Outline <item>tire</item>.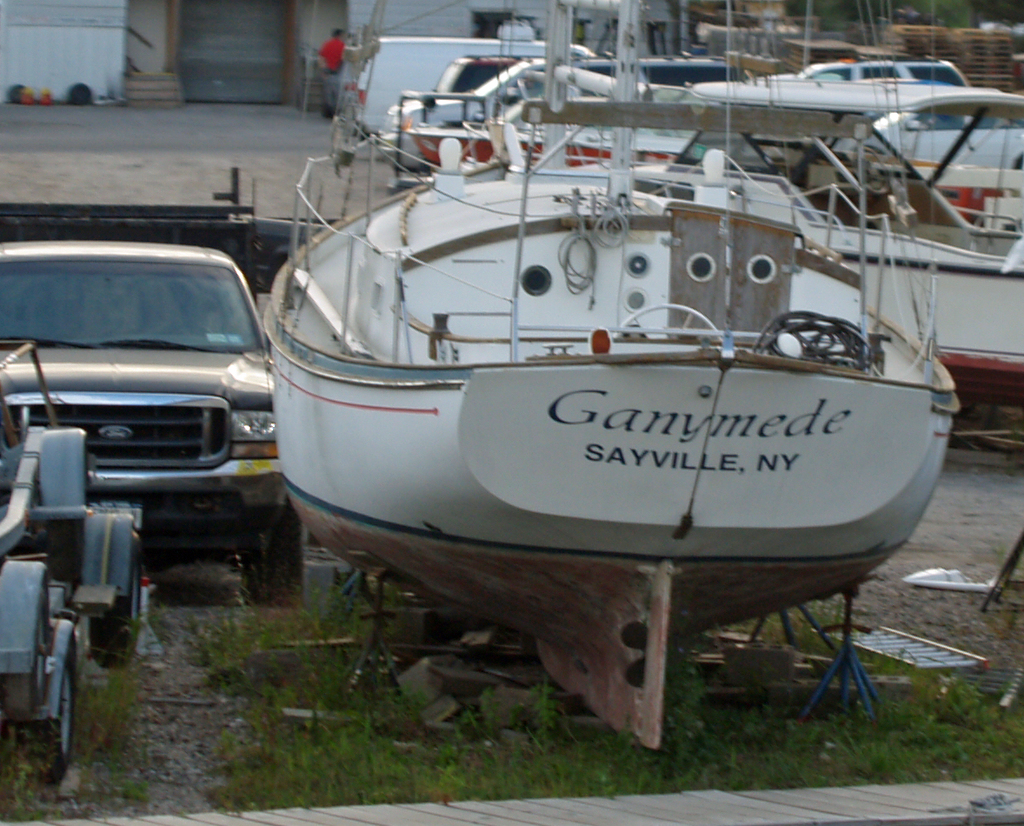
Outline: left=20, top=657, right=77, bottom=788.
